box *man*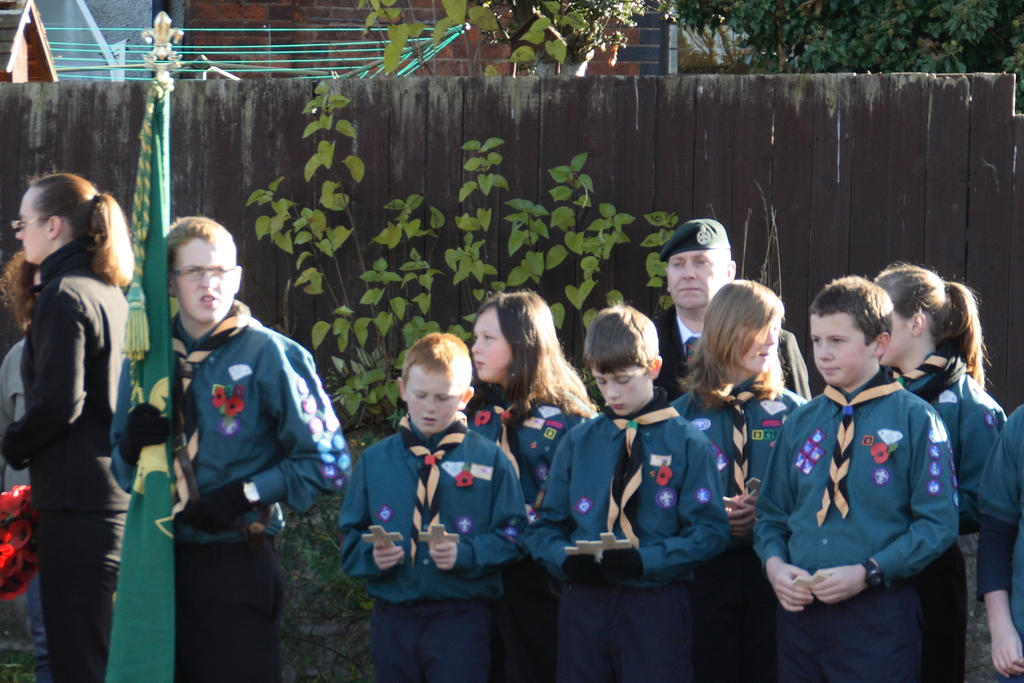
(114,214,359,675)
